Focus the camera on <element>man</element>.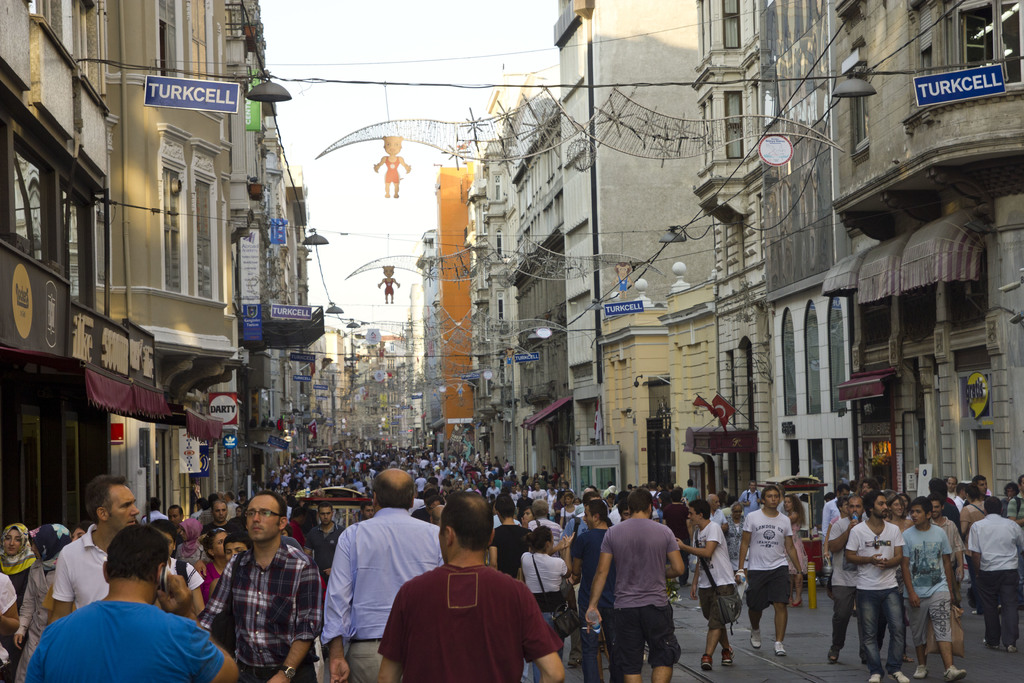
Focus region: region(900, 499, 962, 682).
